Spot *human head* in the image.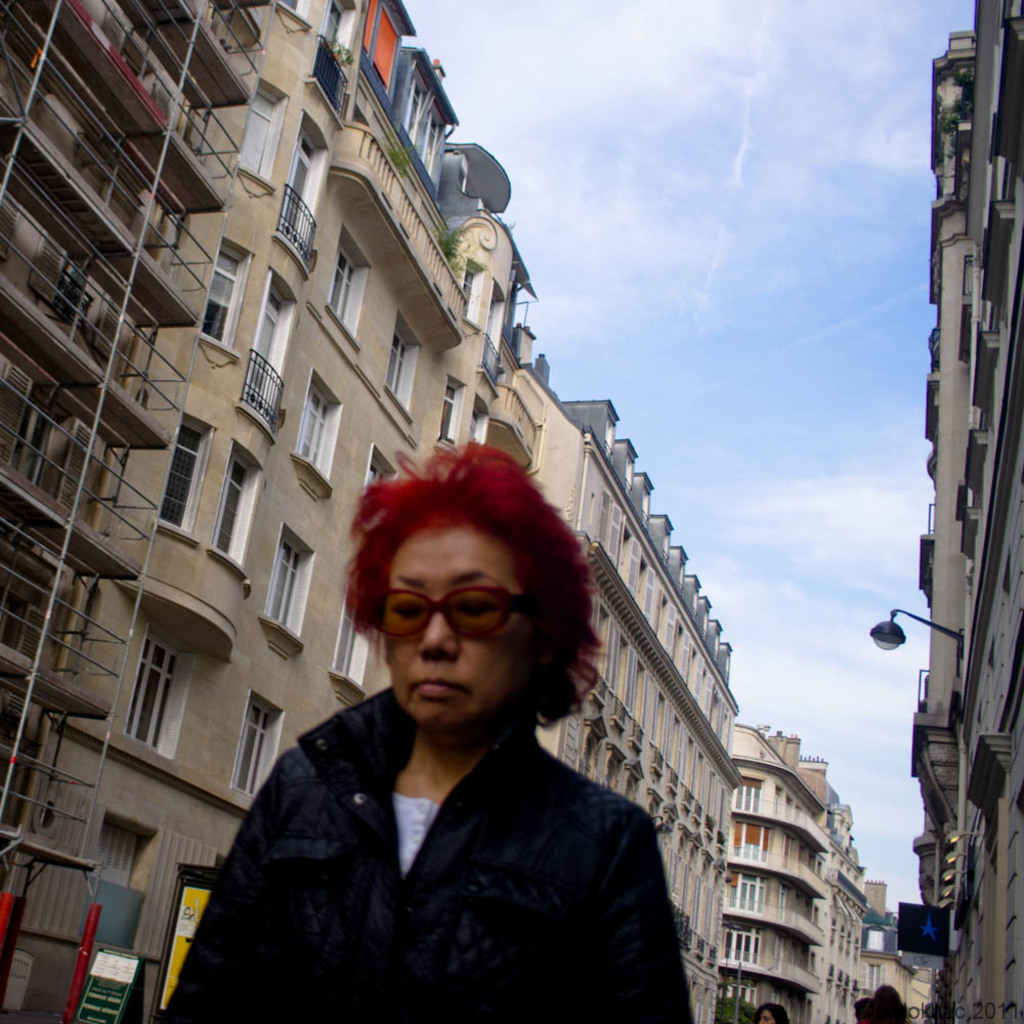
*human head* found at x1=873 y1=984 x2=905 y2=1020.
